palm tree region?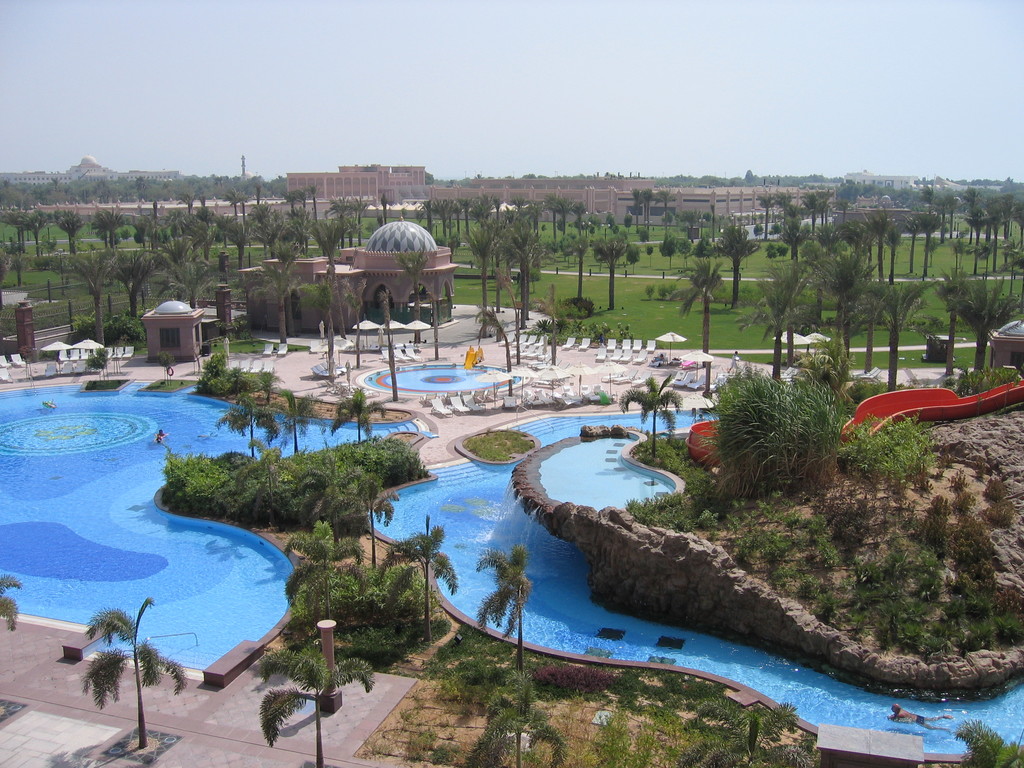
pyautogui.locateOnScreen(479, 545, 532, 664)
